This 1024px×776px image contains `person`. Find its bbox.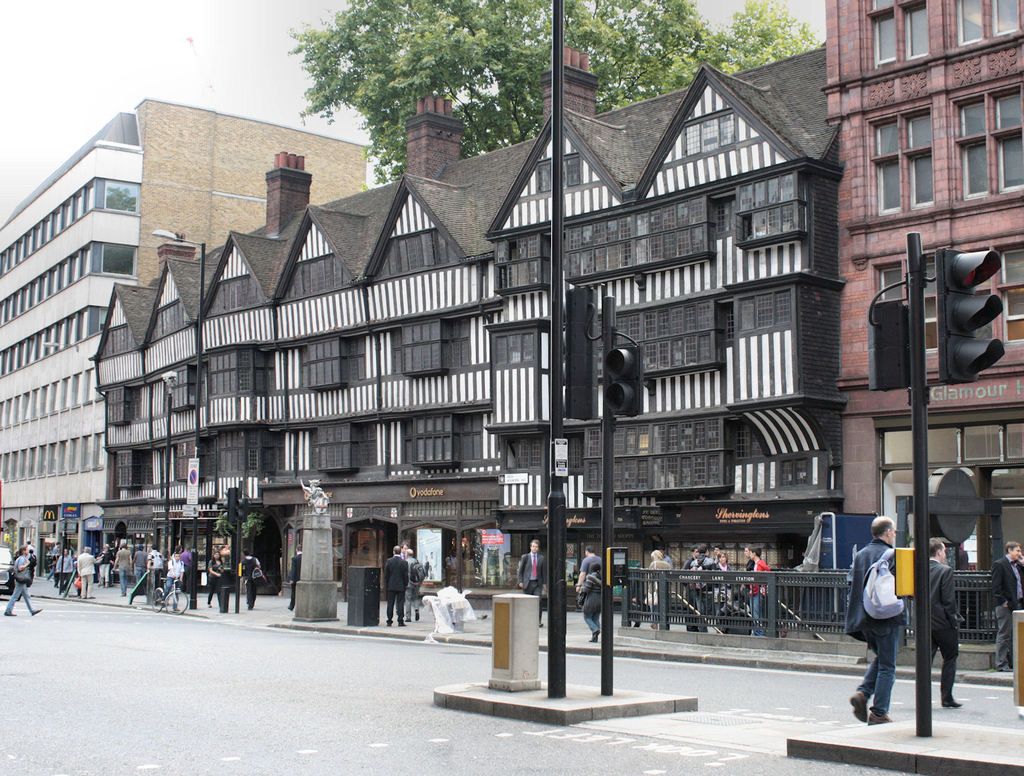
(207, 547, 227, 608).
